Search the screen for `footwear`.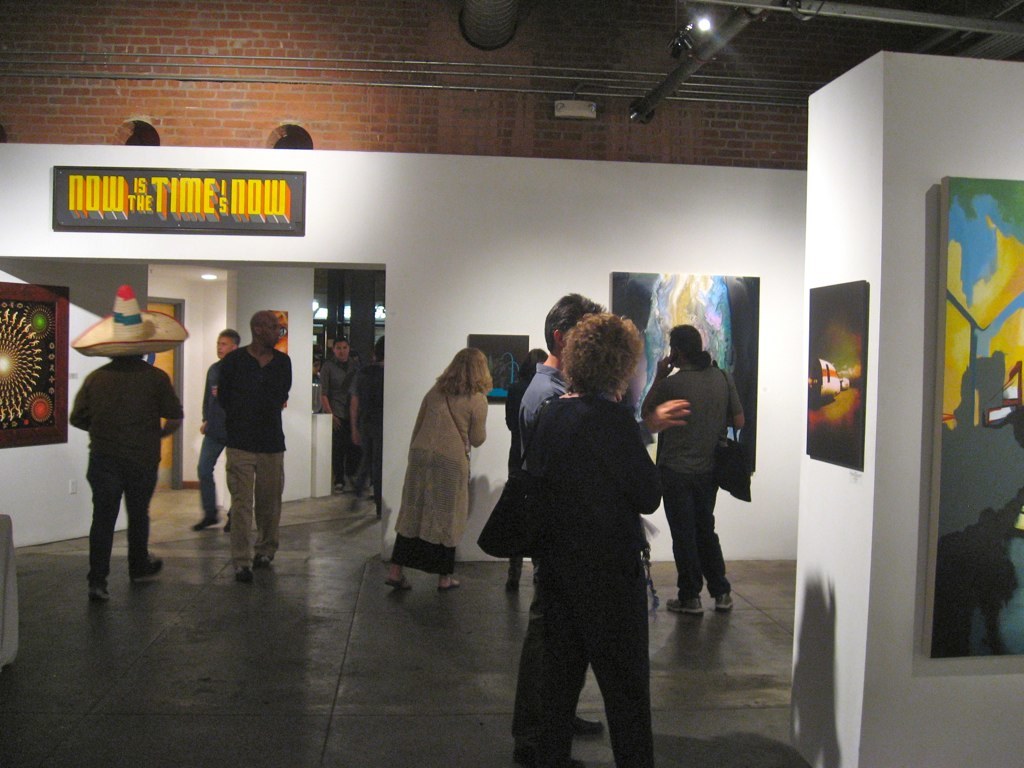
Found at {"x1": 663, "y1": 599, "x2": 704, "y2": 612}.
